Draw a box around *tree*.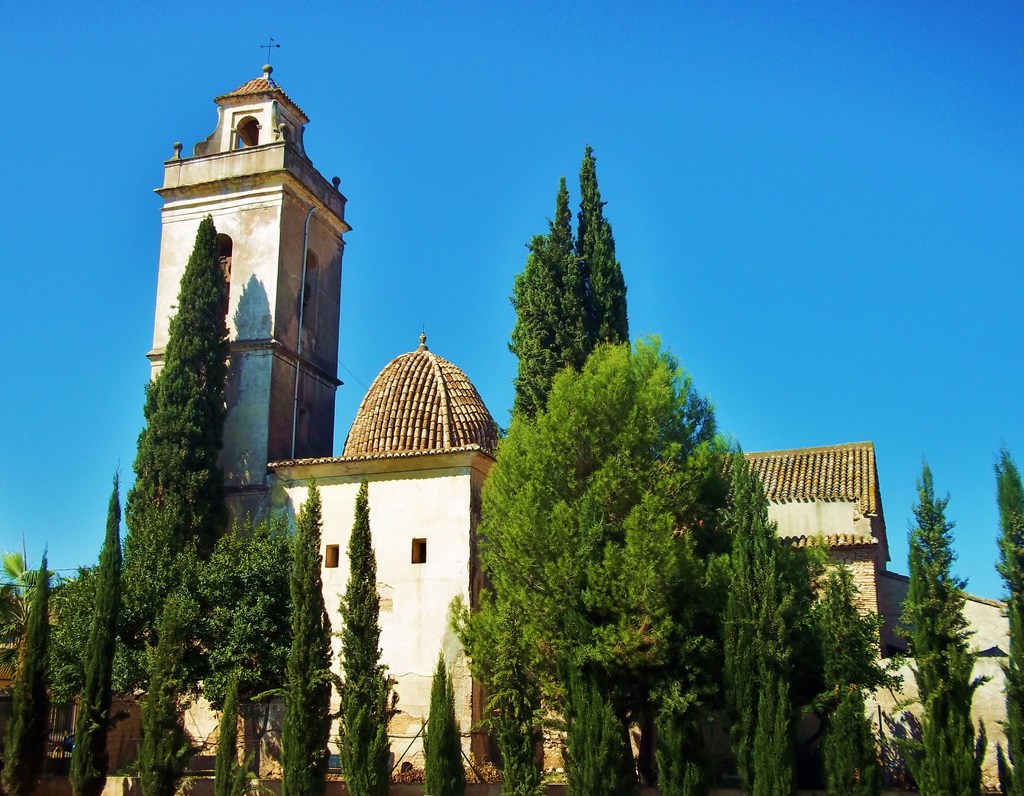
box(883, 453, 991, 793).
